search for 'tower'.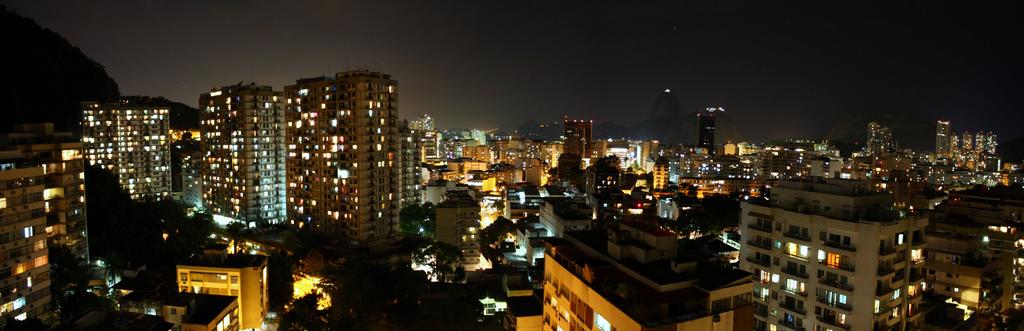
Found at left=701, top=109, right=711, bottom=145.
